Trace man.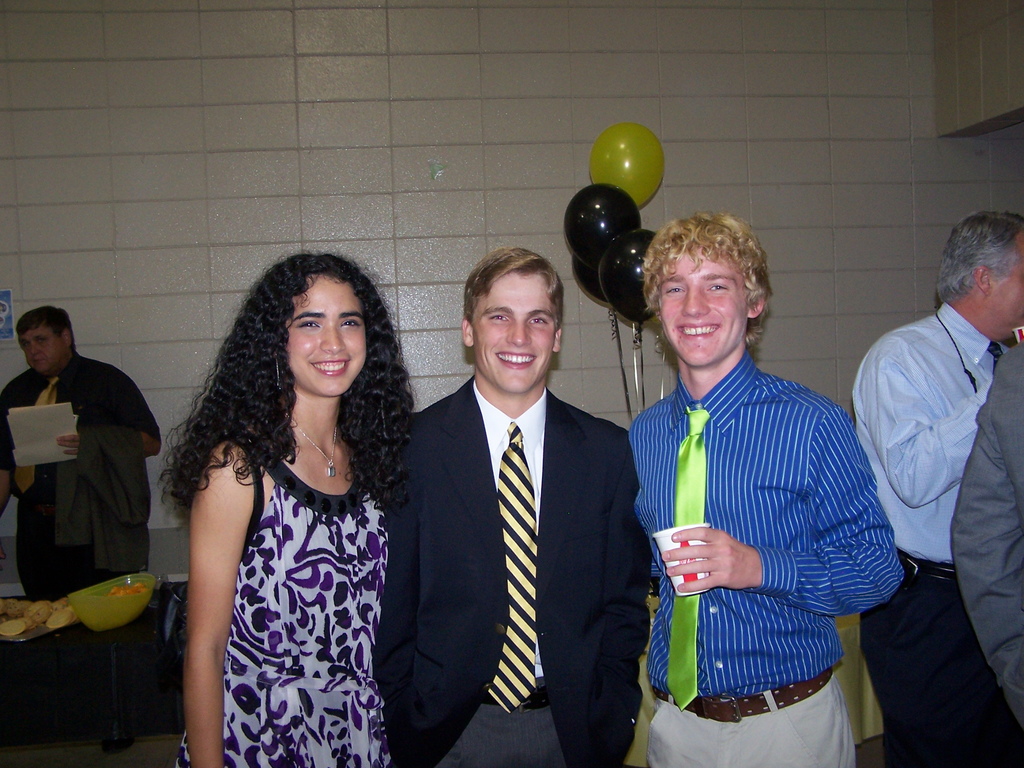
Traced to (left=947, top=339, right=1023, bottom=724).
